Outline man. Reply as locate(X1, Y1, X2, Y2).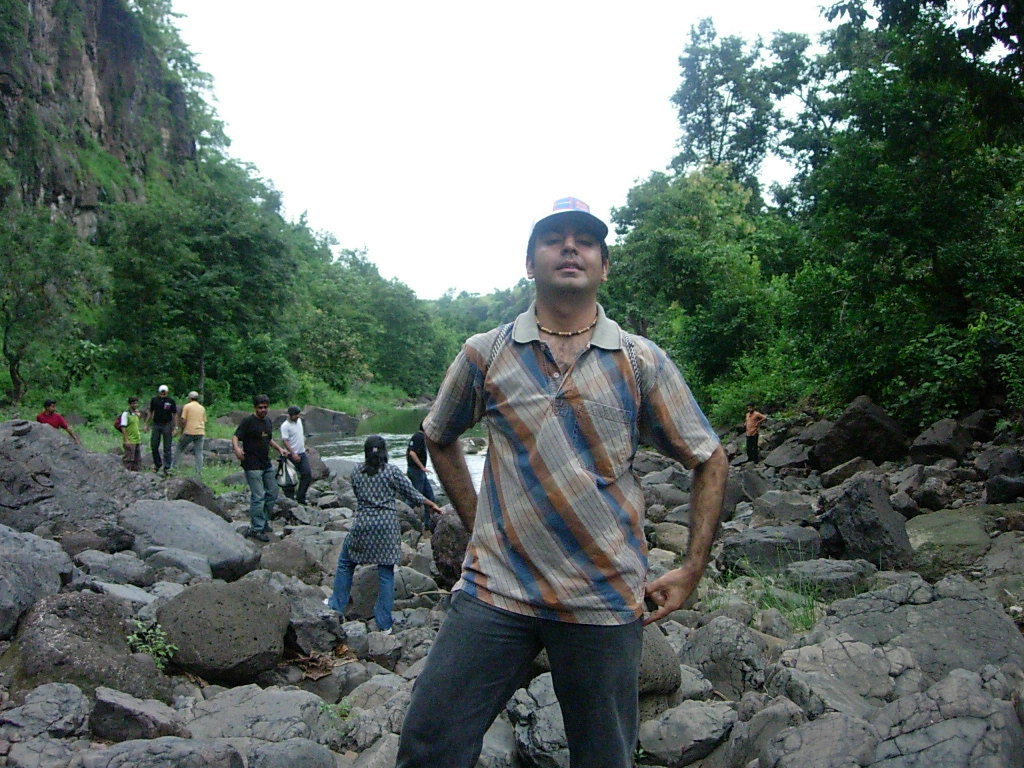
locate(177, 388, 202, 474).
